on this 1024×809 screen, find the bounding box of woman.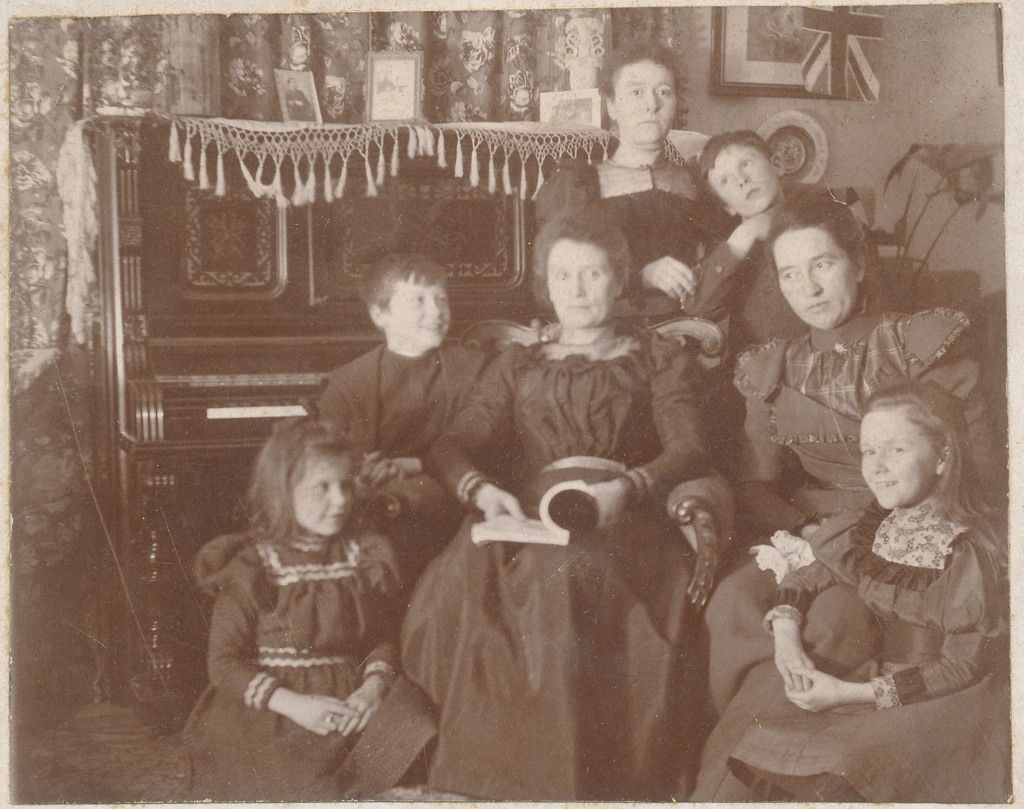
Bounding box: box(713, 196, 998, 718).
